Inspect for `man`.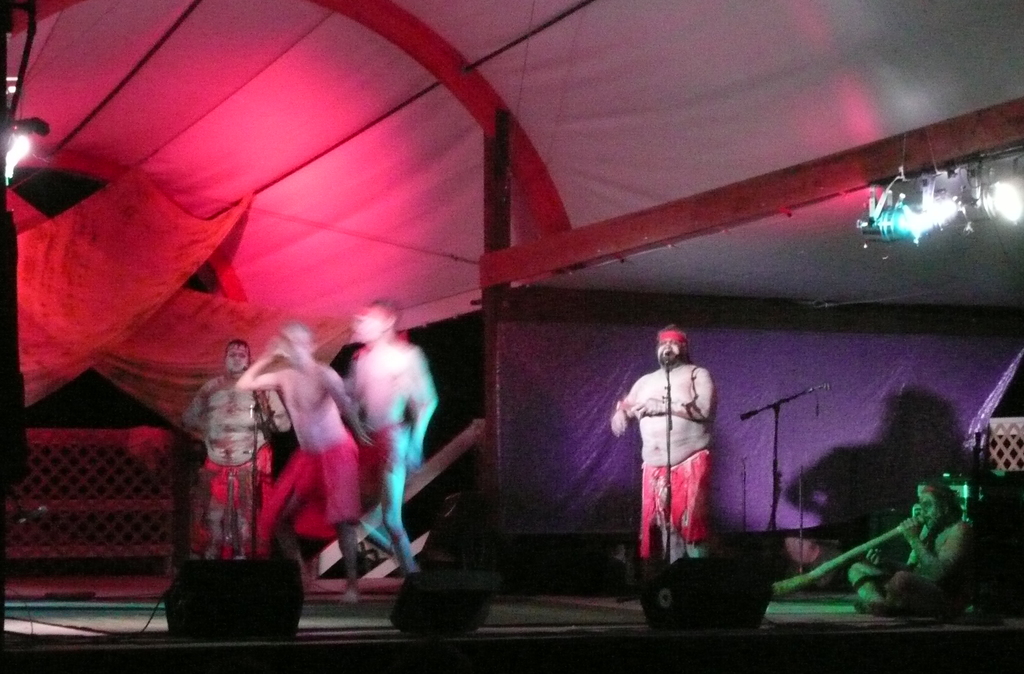
Inspection: {"x1": 346, "y1": 295, "x2": 438, "y2": 575}.
